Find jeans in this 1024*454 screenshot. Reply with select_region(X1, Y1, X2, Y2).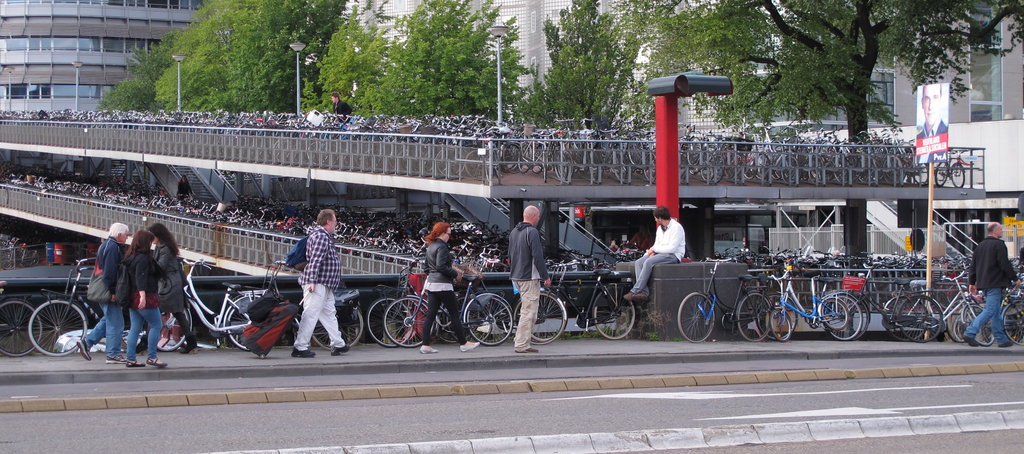
select_region(963, 280, 1019, 348).
